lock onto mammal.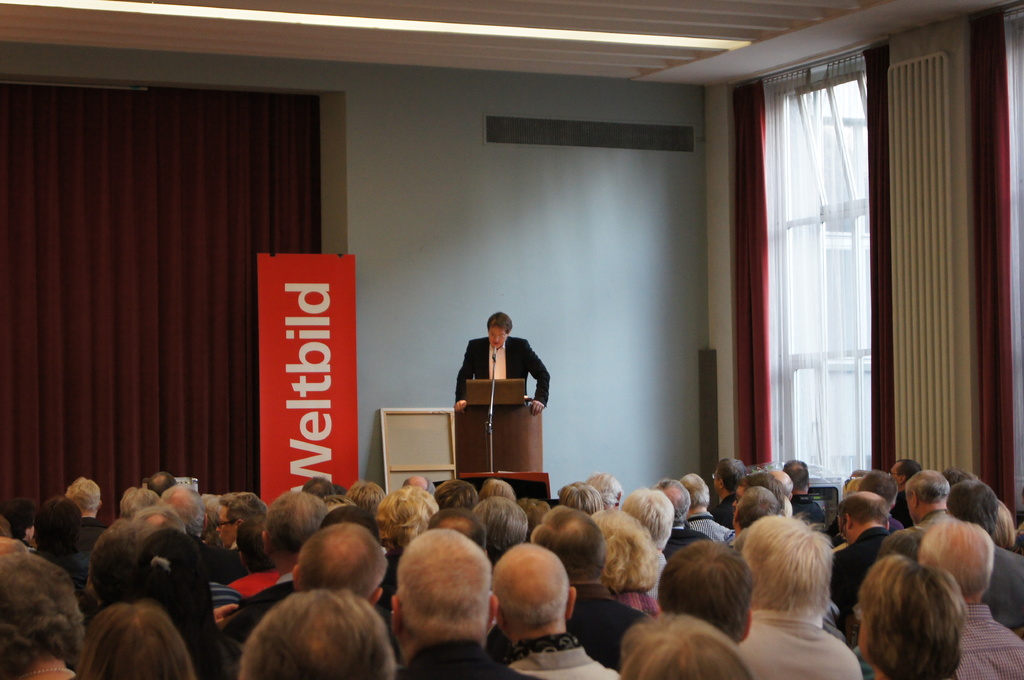
Locked: x1=452, y1=311, x2=550, y2=416.
